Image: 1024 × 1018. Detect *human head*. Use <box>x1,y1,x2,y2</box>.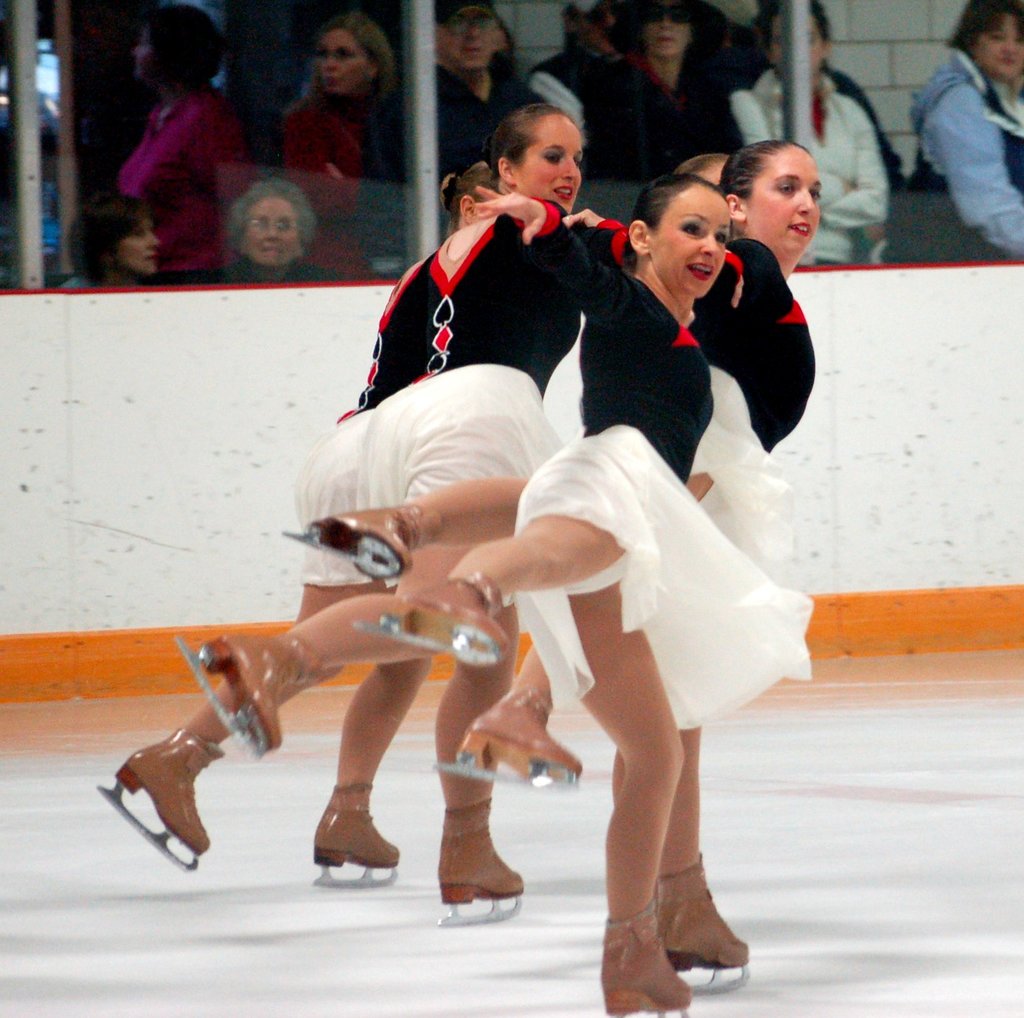
<box>758,0,828,91</box>.
